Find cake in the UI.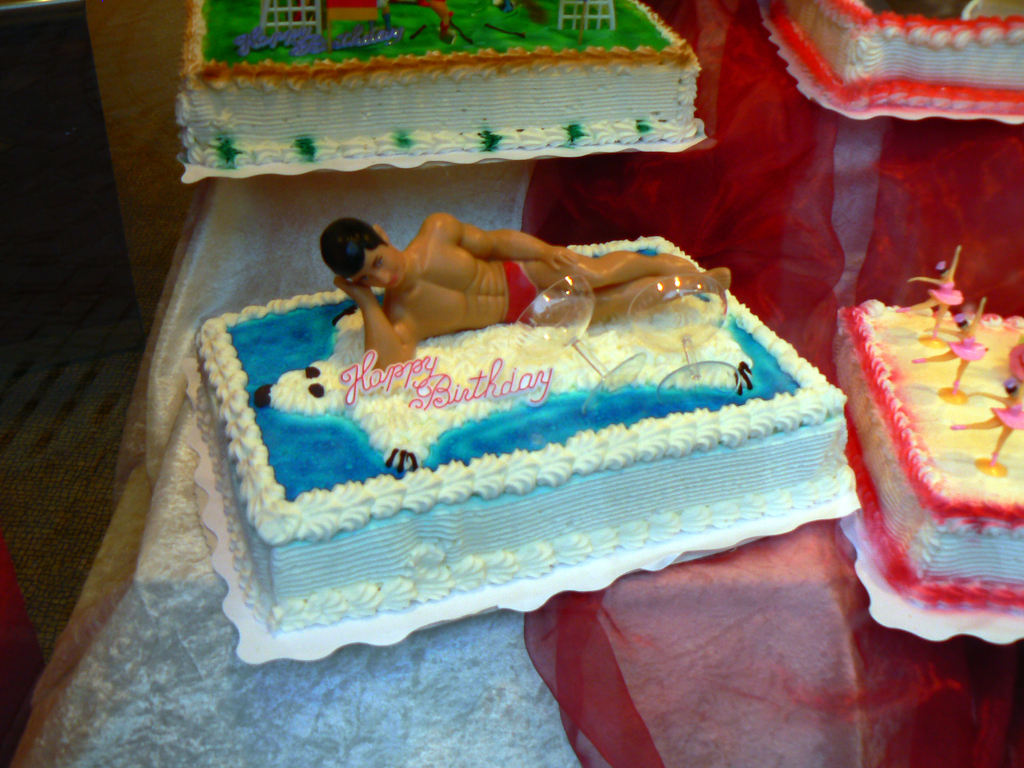
UI element at pyautogui.locateOnScreen(831, 299, 1023, 611).
